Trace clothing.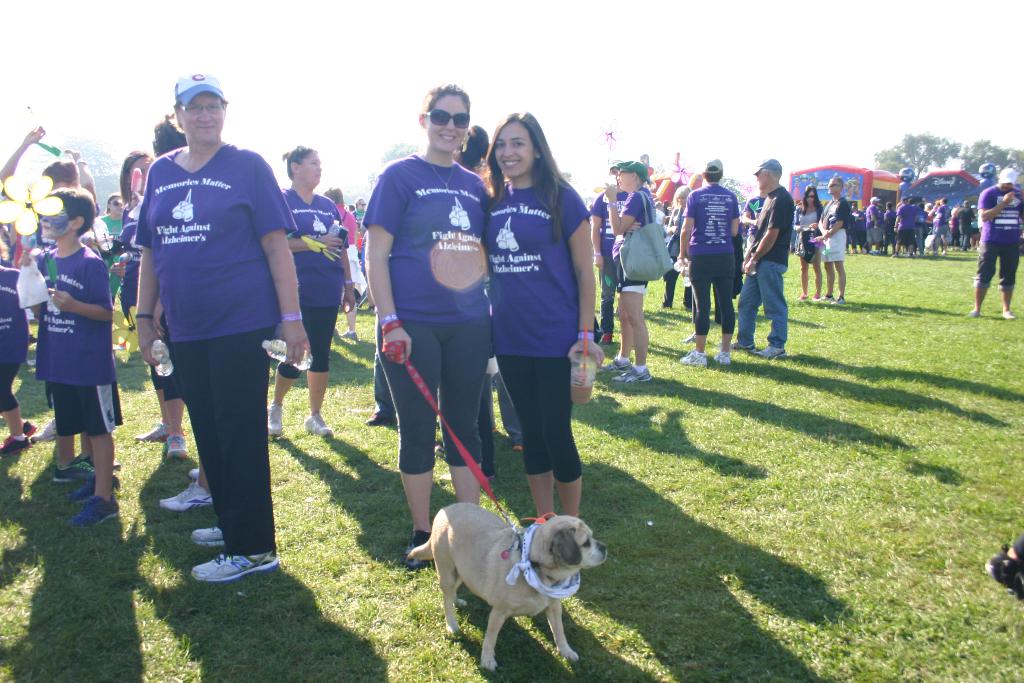
Traced to [left=0, top=238, right=29, bottom=414].
